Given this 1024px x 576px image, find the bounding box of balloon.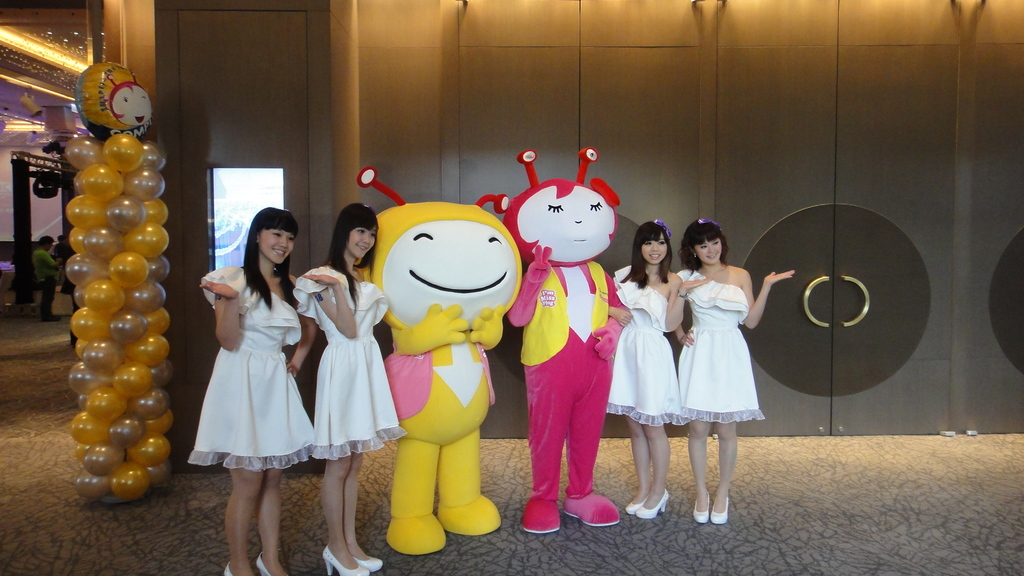
detection(67, 254, 109, 284).
